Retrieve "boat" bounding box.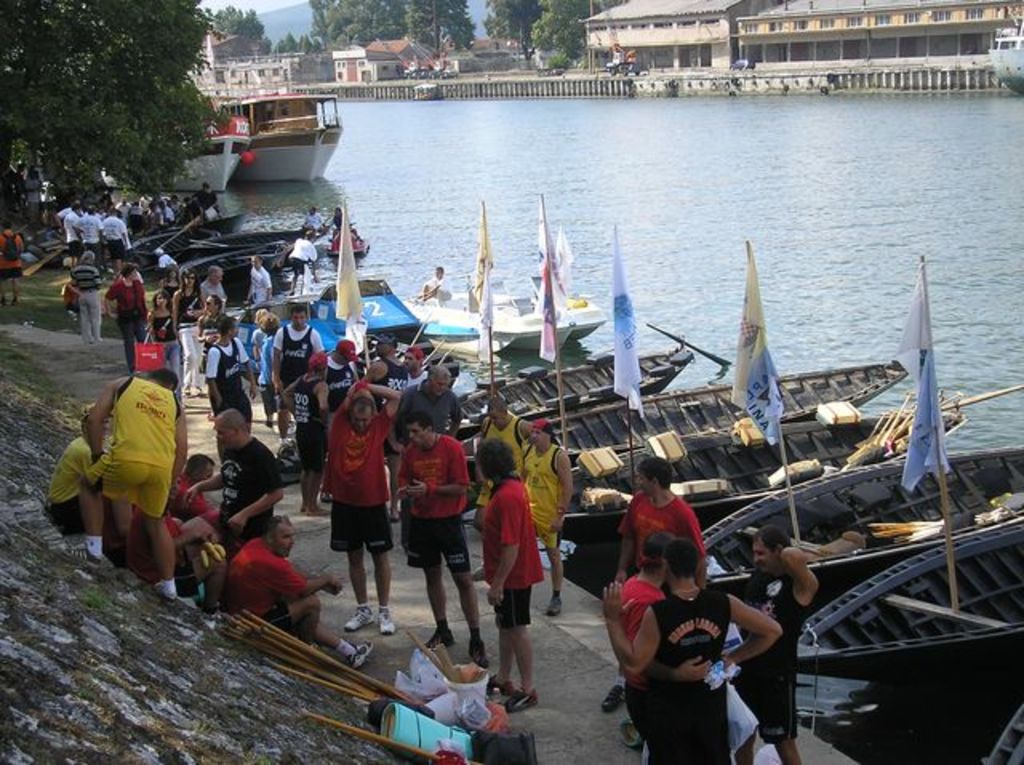
Bounding box: region(413, 80, 443, 104).
